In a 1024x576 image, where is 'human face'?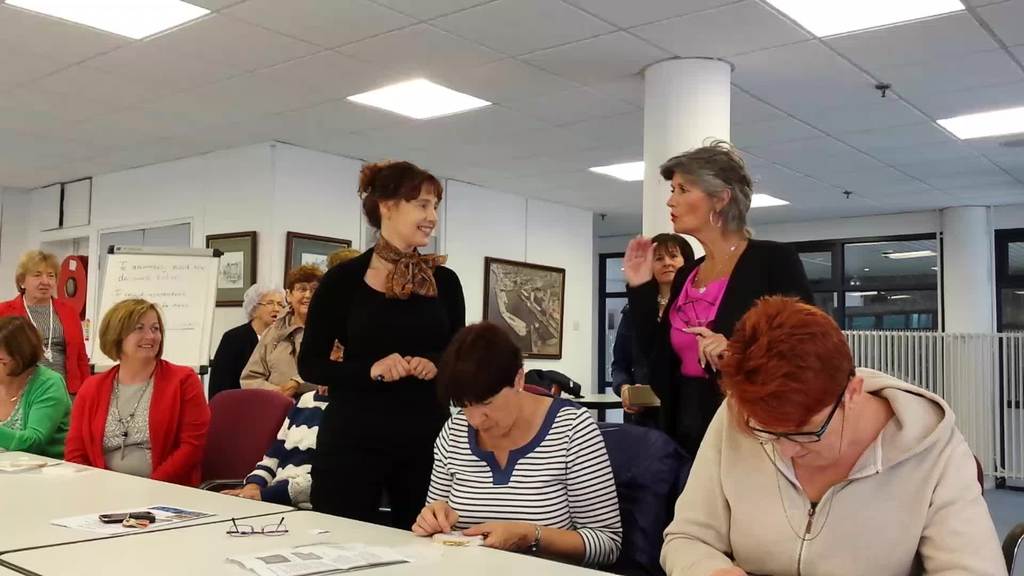
[left=0, top=338, right=13, bottom=383].
